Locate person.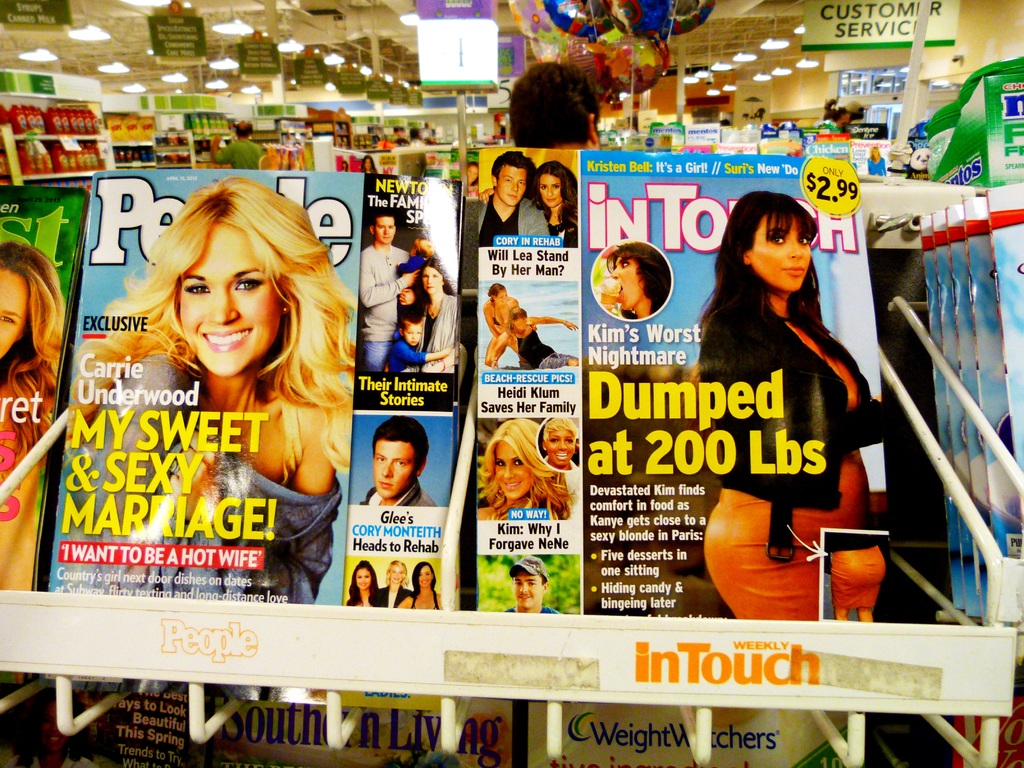
Bounding box: x1=602, y1=238, x2=673, y2=316.
